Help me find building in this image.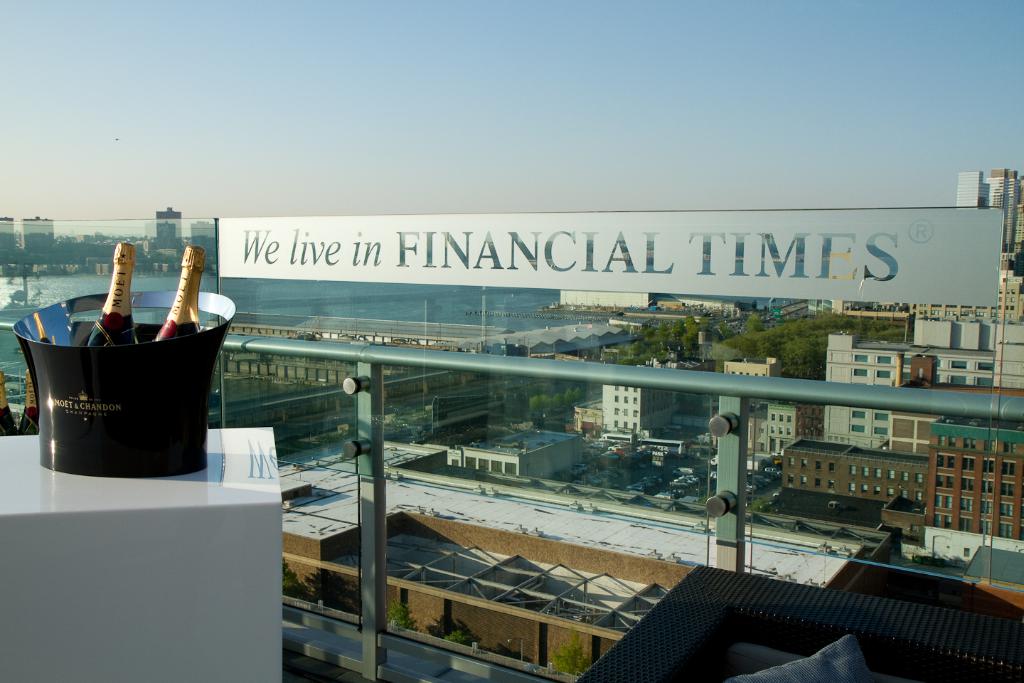
Found it: [262,472,867,673].
